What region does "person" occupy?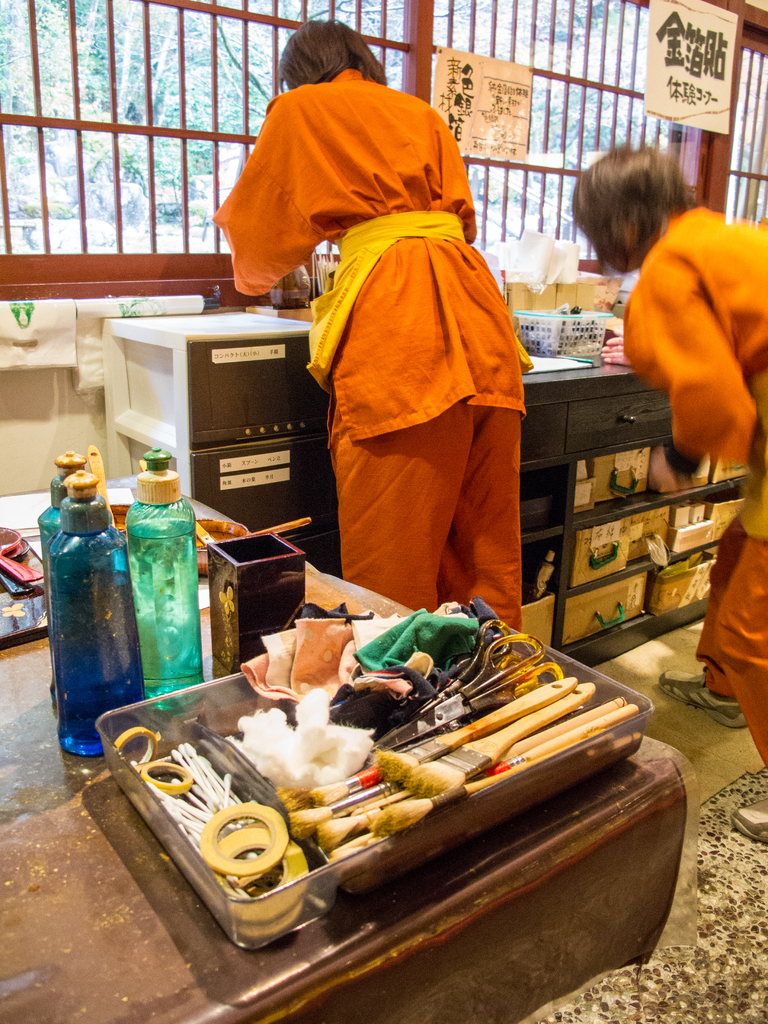
Rect(203, 0, 548, 678).
